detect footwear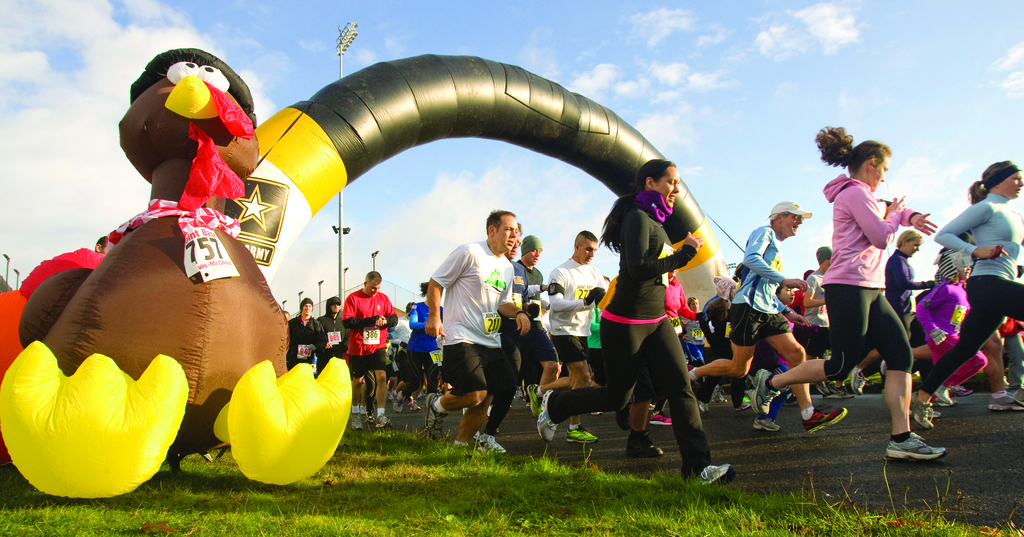
bbox=(936, 386, 957, 404)
